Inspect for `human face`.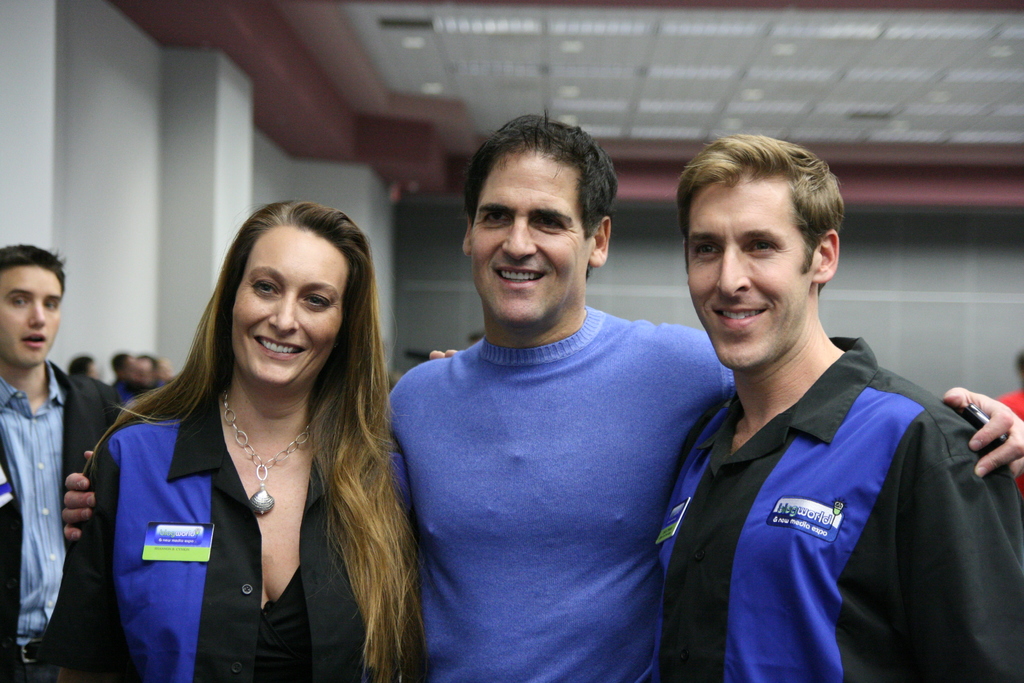
Inspection: (474,150,592,323).
